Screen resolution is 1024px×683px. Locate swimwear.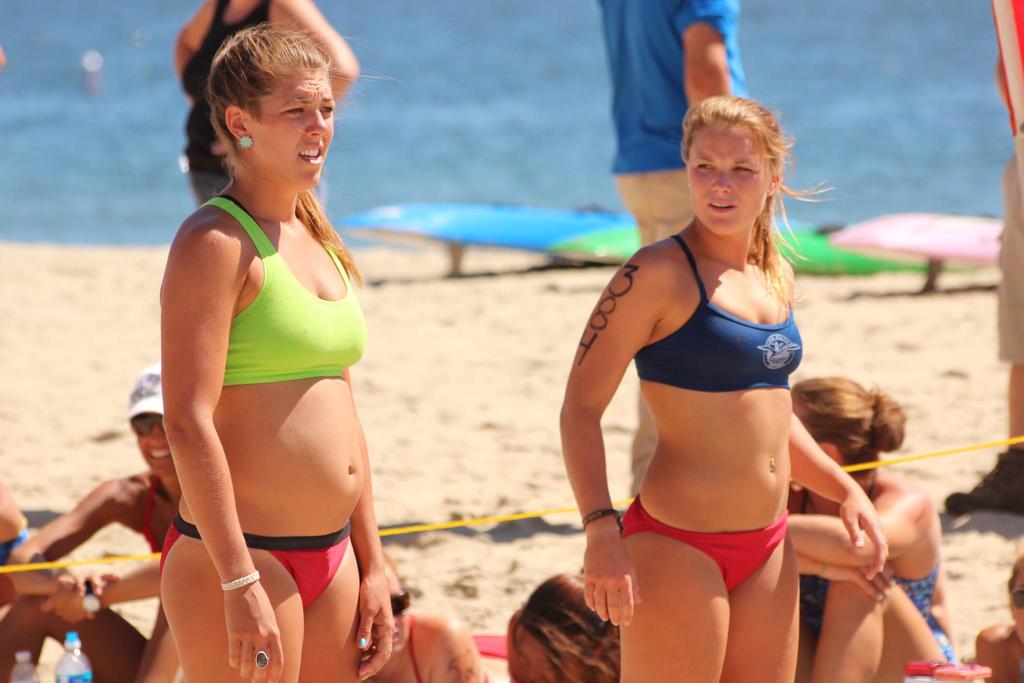
[left=891, top=548, right=957, bottom=663].
